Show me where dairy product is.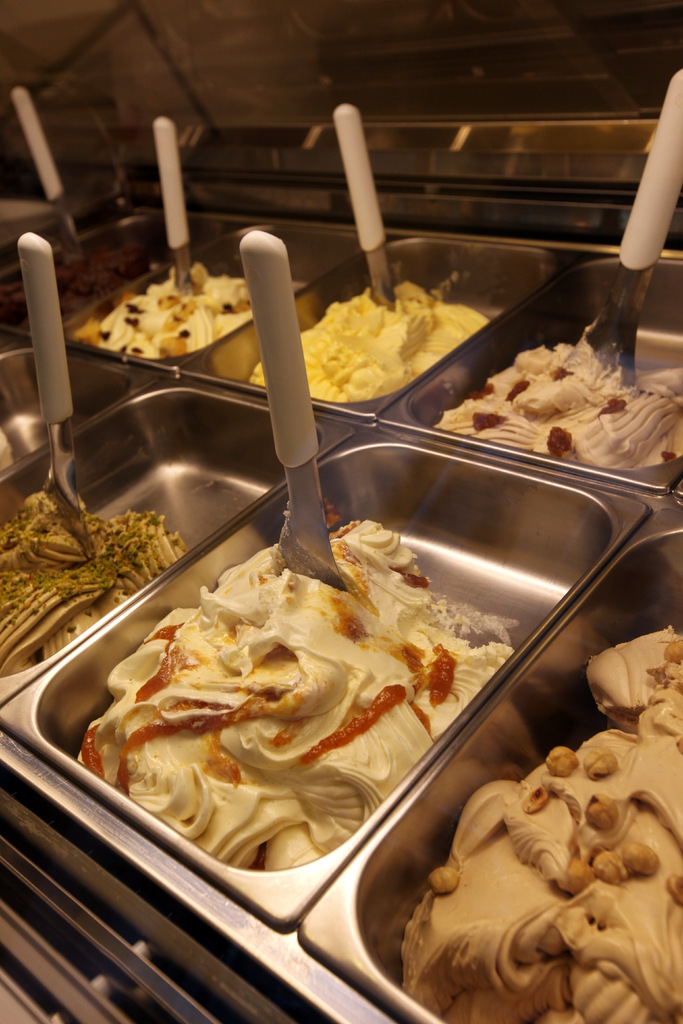
dairy product is at <region>249, 278, 472, 409</region>.
